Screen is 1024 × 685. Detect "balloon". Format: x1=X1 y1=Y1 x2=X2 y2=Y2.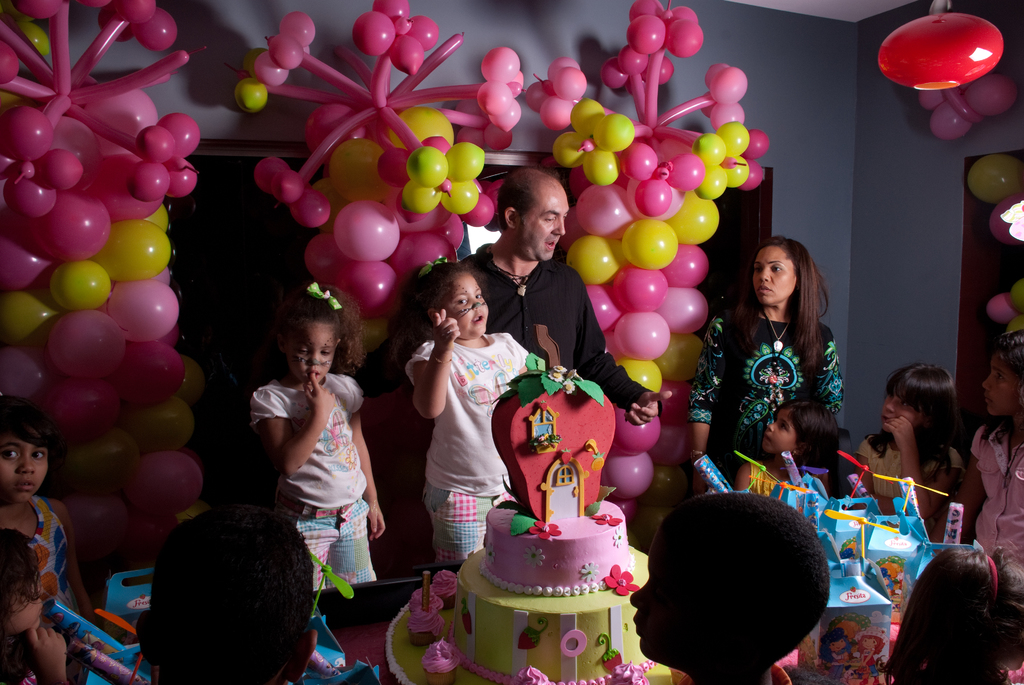
x1=36 y1=379 x2=119 y2=445.
